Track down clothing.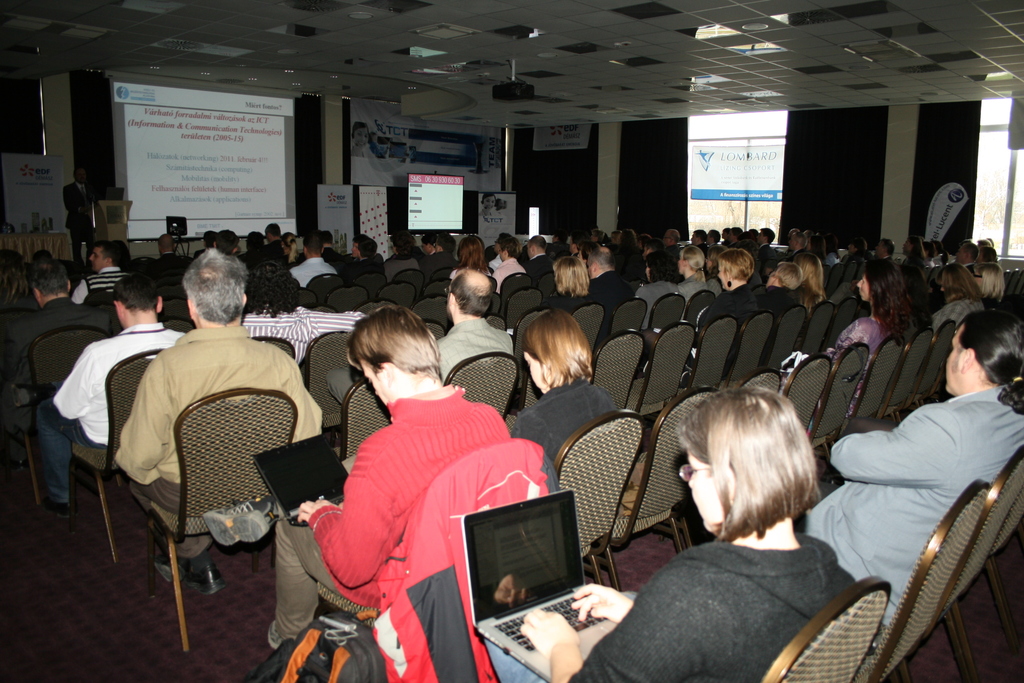
Tracked to select_region(757, 244, 777, 263).
